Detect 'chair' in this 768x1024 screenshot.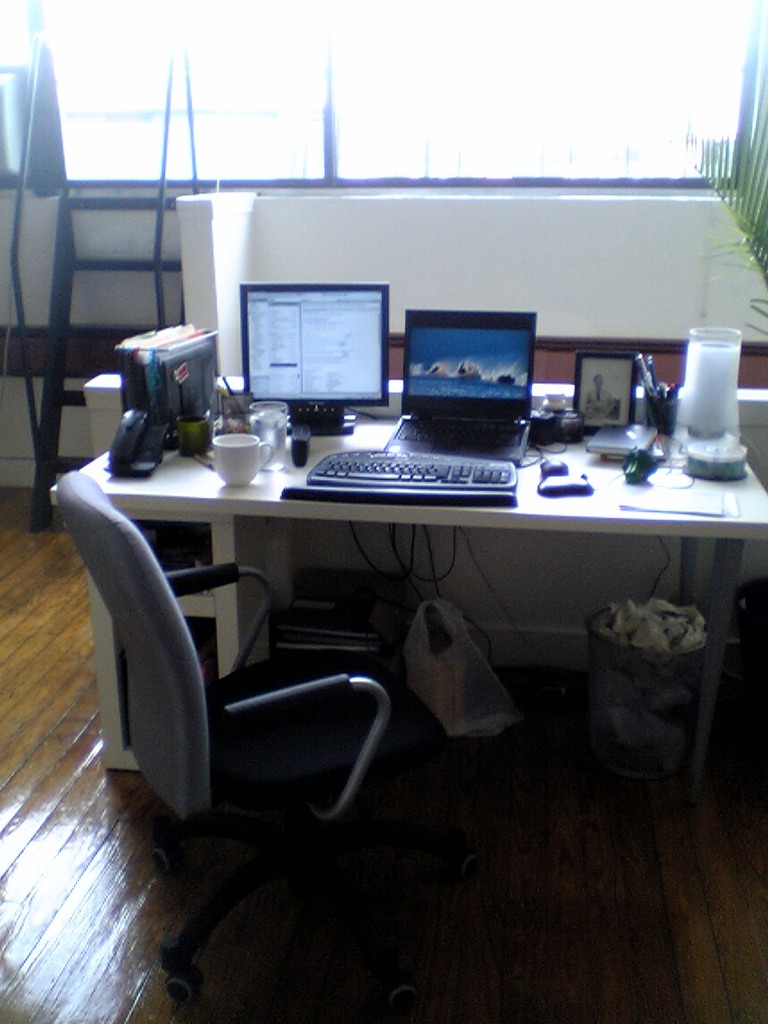
Detection: 53,469,395,992.
